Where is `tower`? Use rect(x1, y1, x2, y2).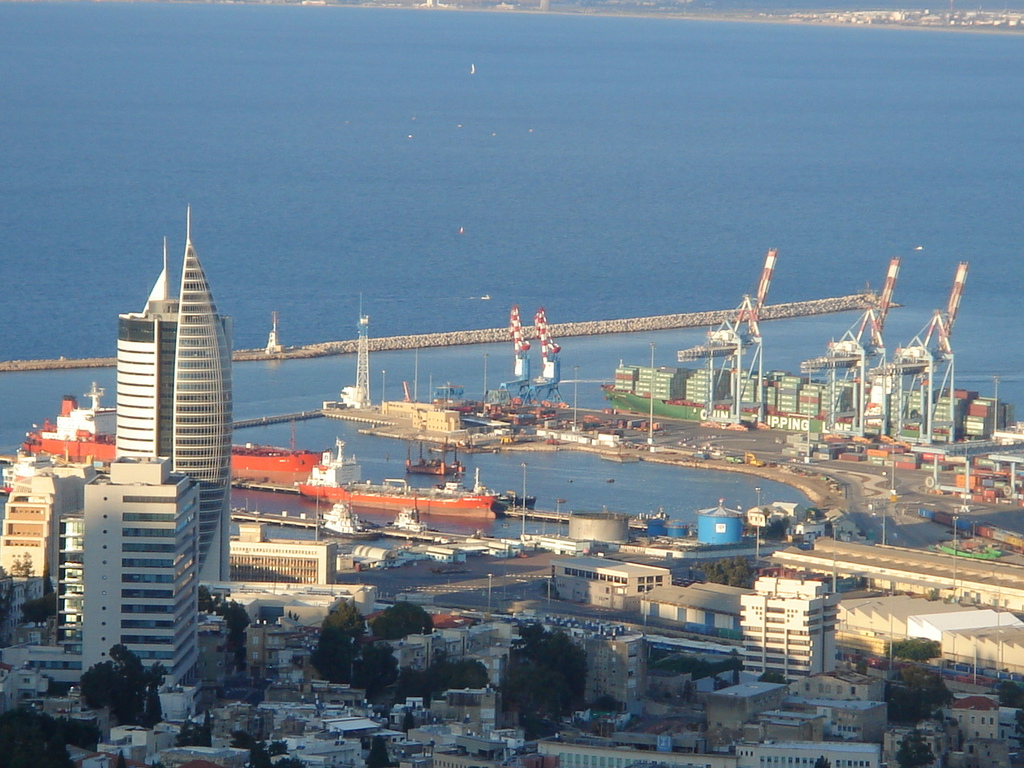
rect(741, 580, 834, 686).
